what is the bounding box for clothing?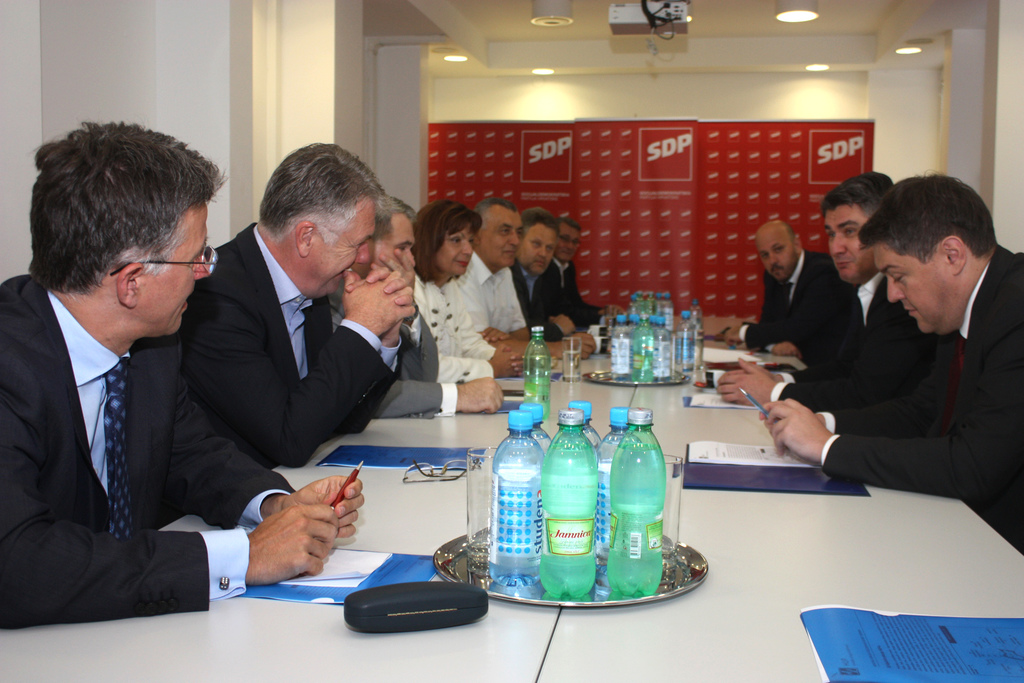
<region>805, 240, 1023, 527</region>.
